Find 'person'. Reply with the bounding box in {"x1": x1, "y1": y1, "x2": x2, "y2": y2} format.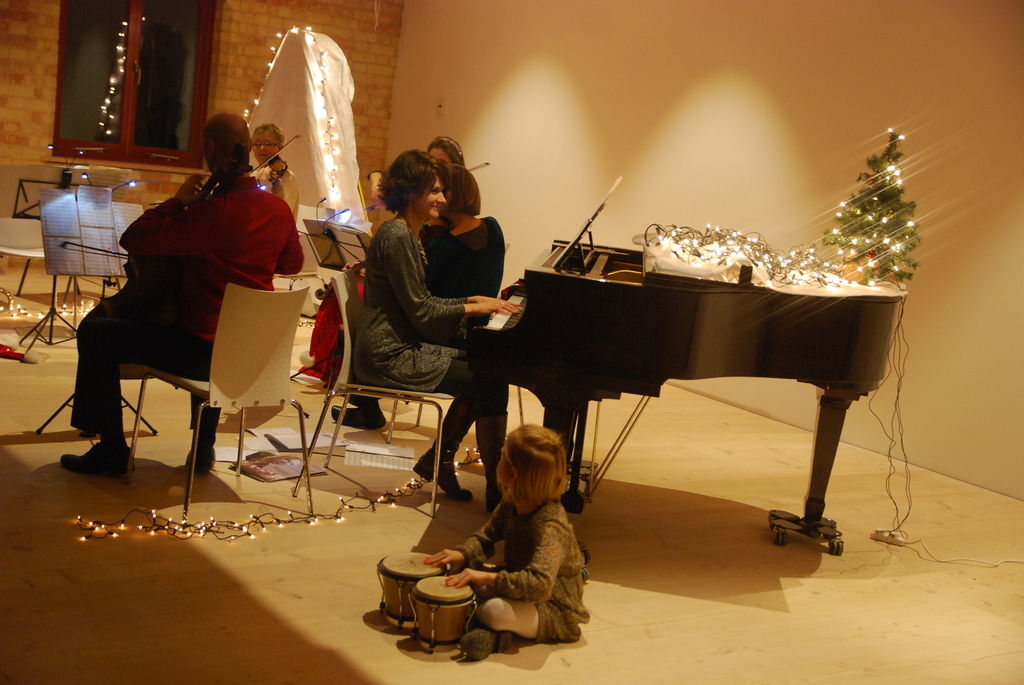
{"x1": 64, "y1": 106, "x2": 304, "y2": 473}.
